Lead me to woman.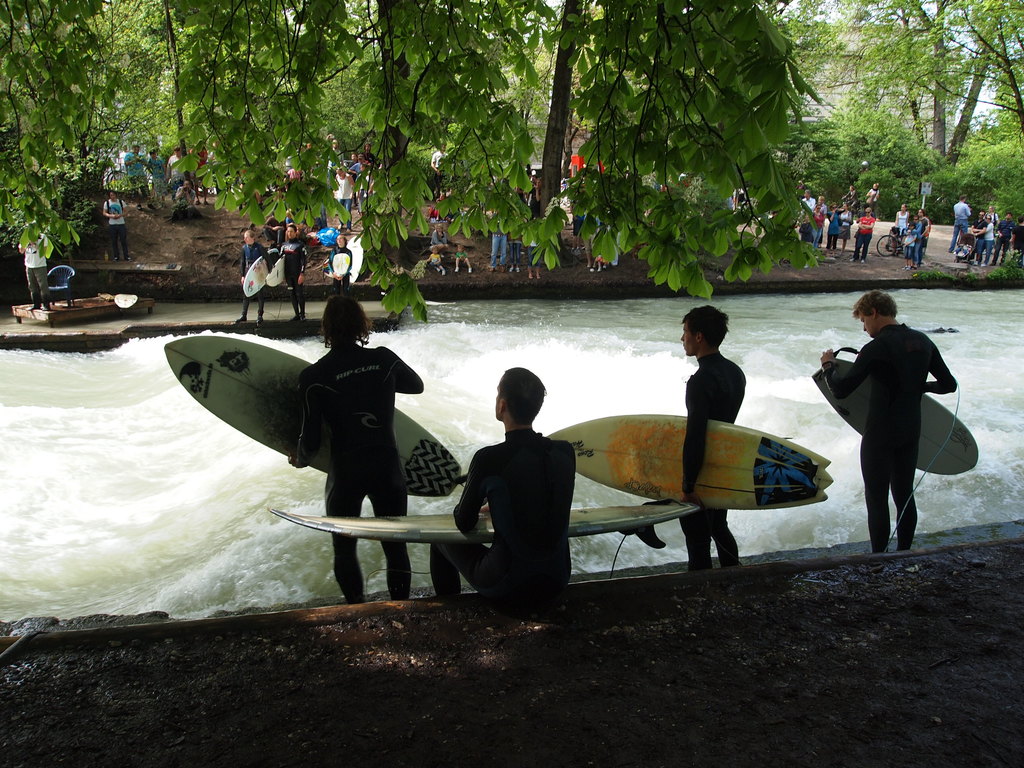
Lead to Rect(975, 214, 995, 263).
